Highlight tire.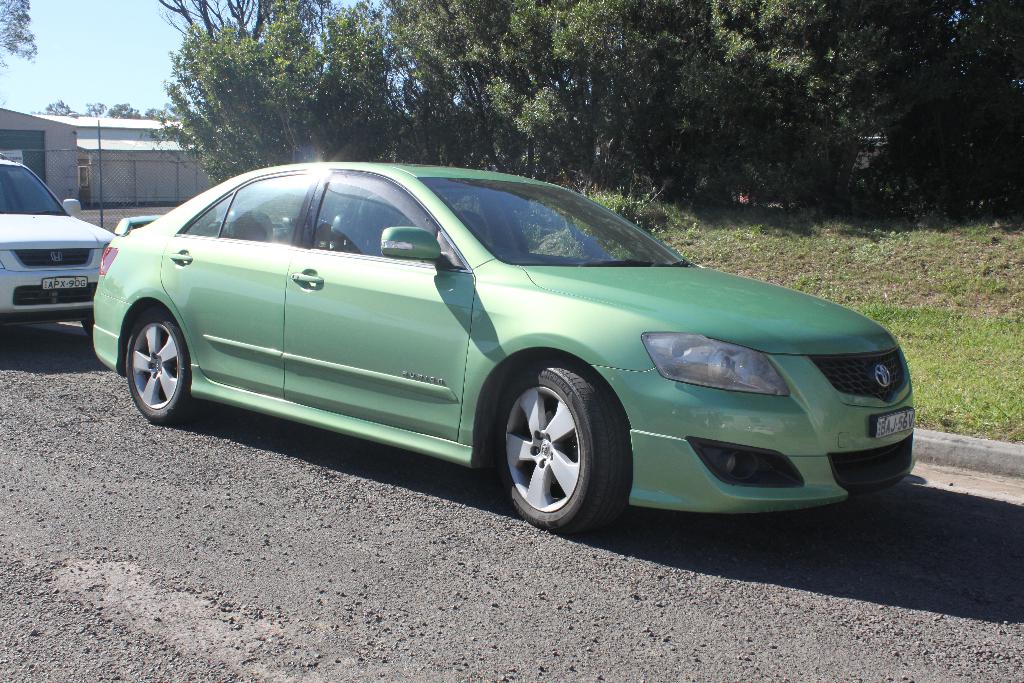
Highlighted region: <box>81,317,94,337</box>.
